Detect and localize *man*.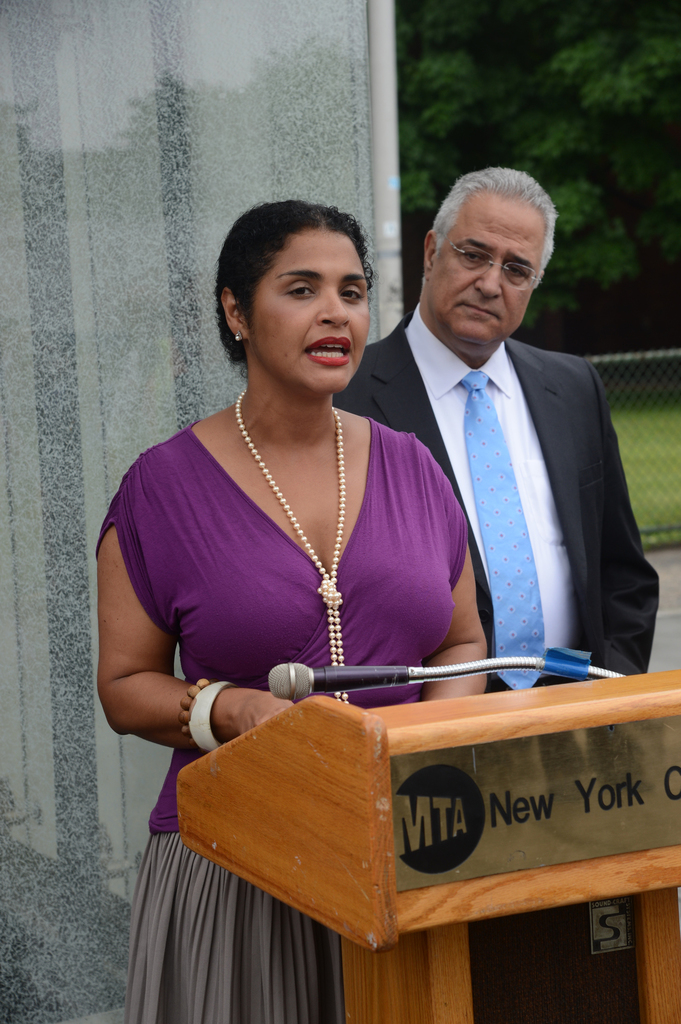
Localized at detection(274, 179, 594, 730).
